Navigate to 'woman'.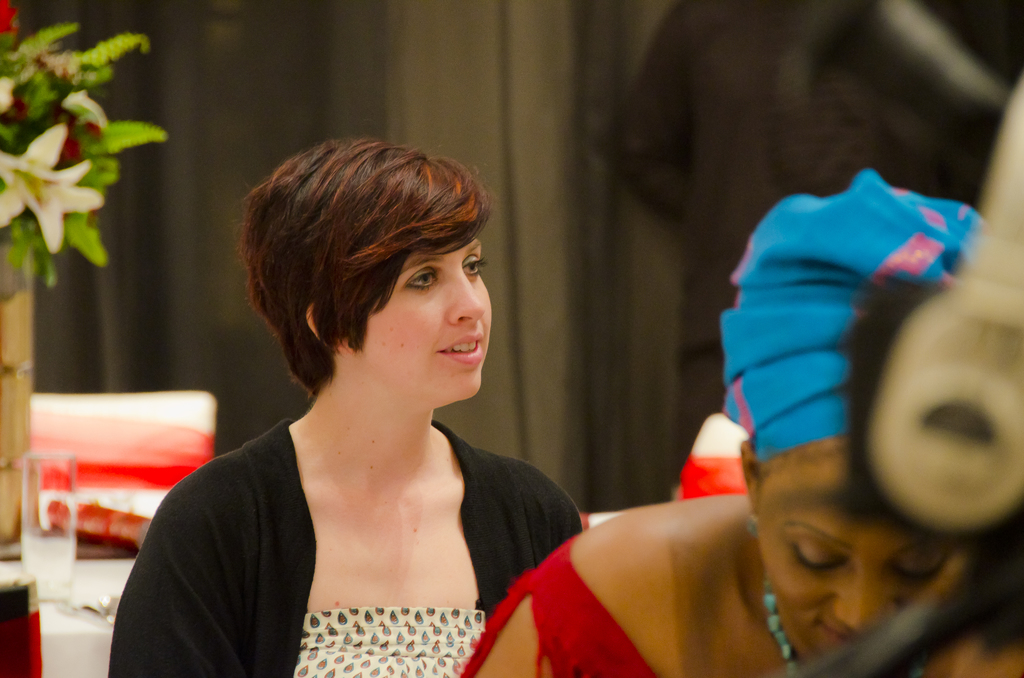
Navigation target: bbox(467, 175, 1023, 677).
